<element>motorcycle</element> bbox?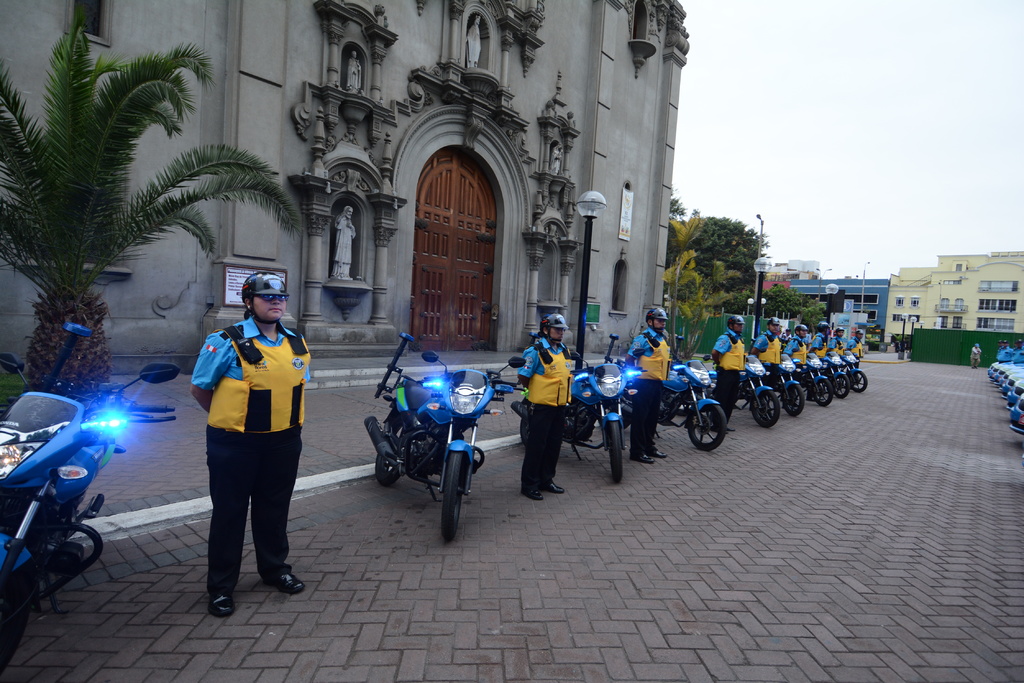
[left=847, top=346, right=867, bottom=394]
